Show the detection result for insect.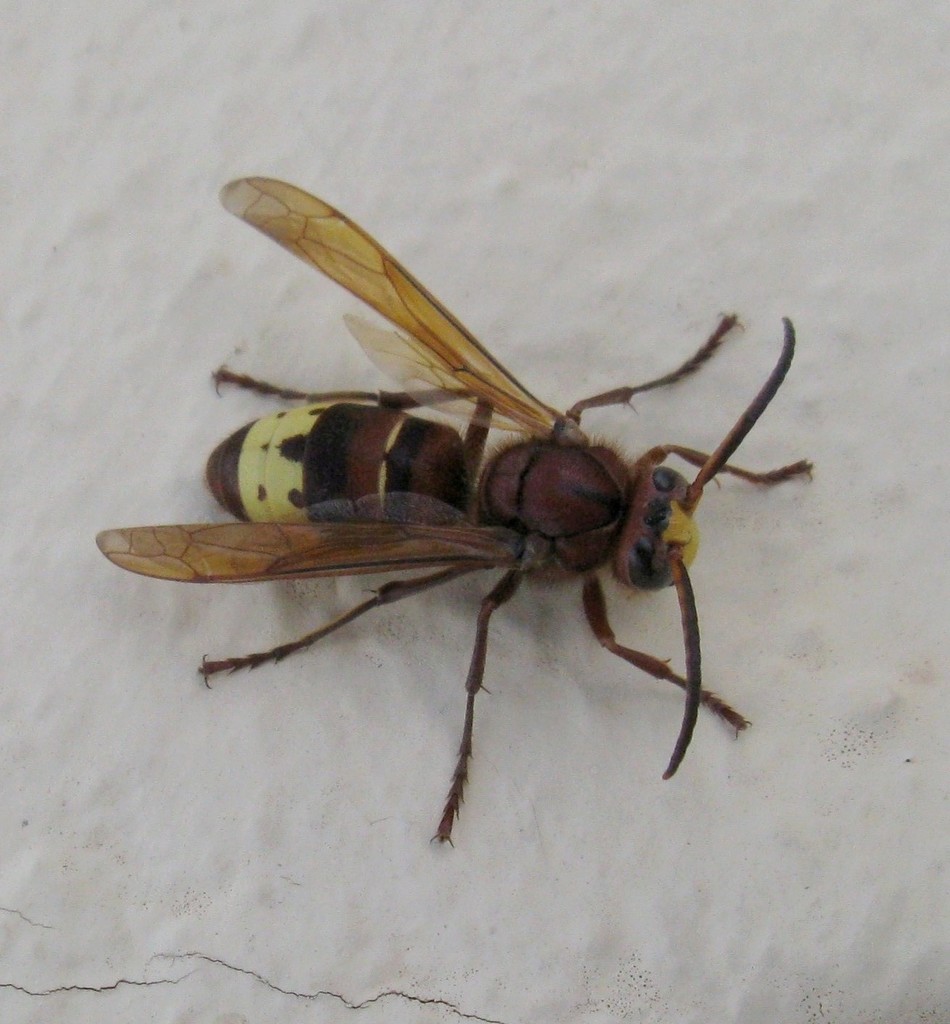
{"left": 93, "top": 177, "right": 816, "bottom": 849}.
